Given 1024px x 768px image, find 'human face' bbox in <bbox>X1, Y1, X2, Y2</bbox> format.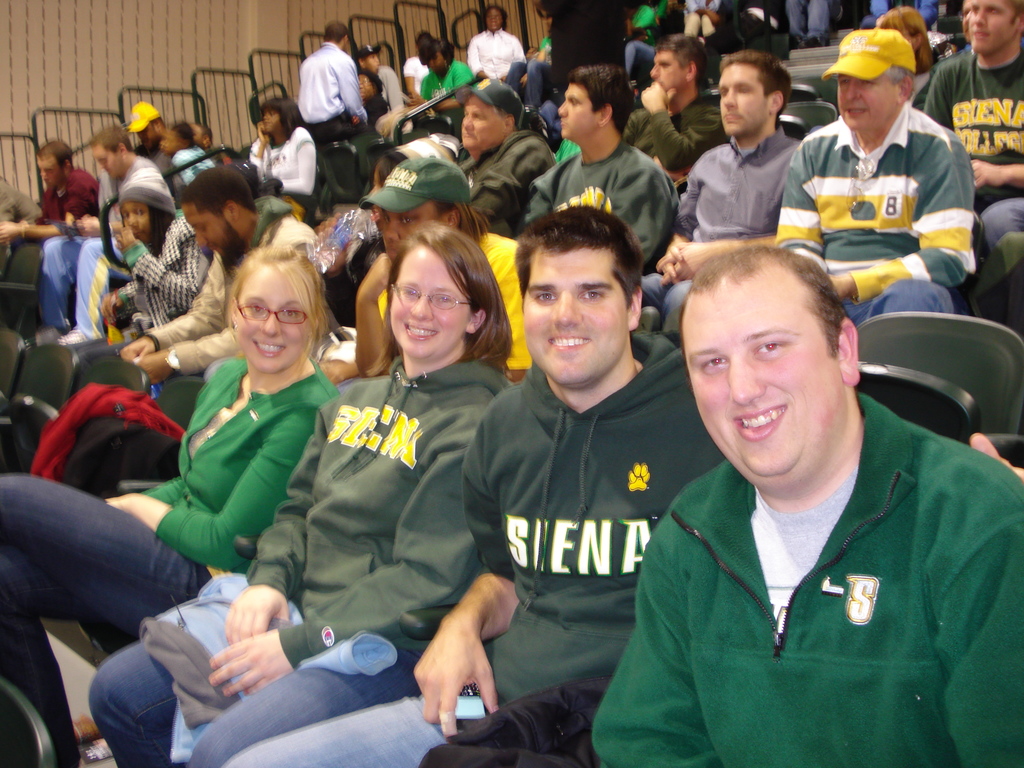
<bbox>969, 0, 1018, 53</bbox>.
